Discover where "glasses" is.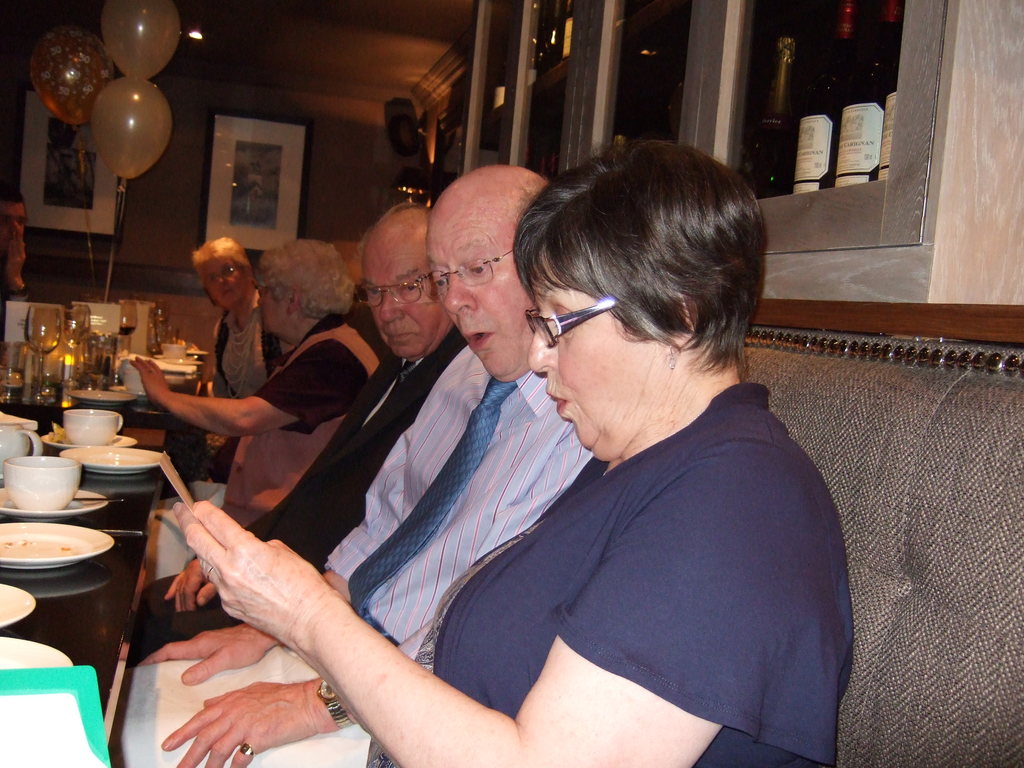
Discovered at (x1=434, y1=254, x2=518, y2=299).
